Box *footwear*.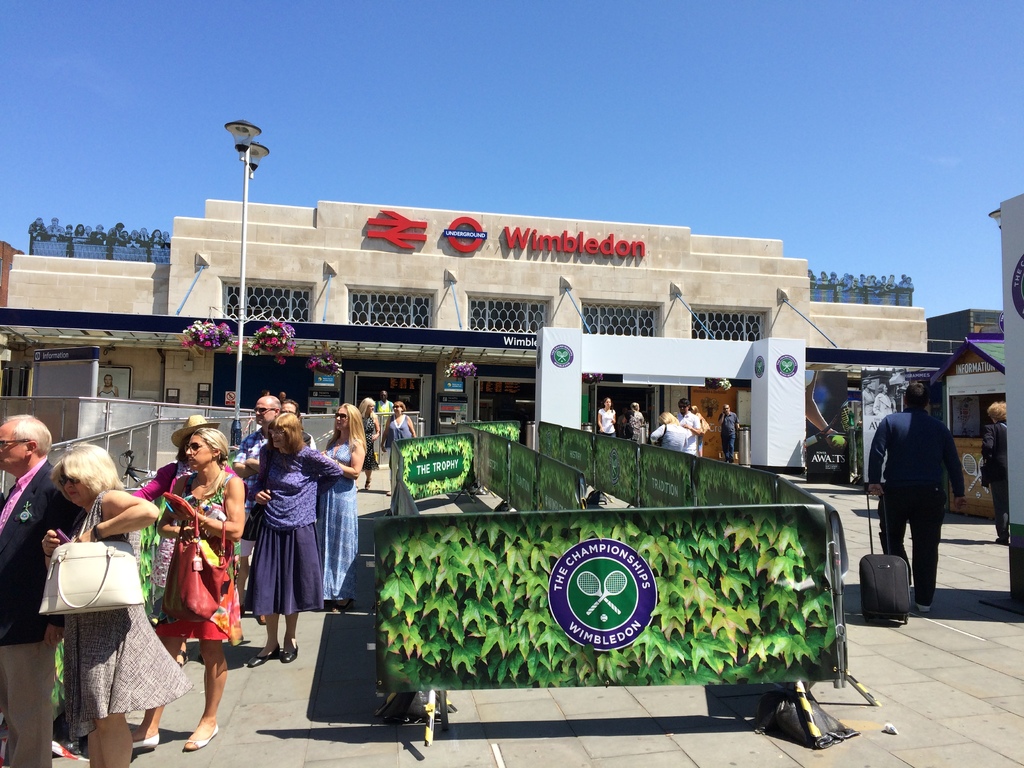
rect(913, 591, 930, 614).
